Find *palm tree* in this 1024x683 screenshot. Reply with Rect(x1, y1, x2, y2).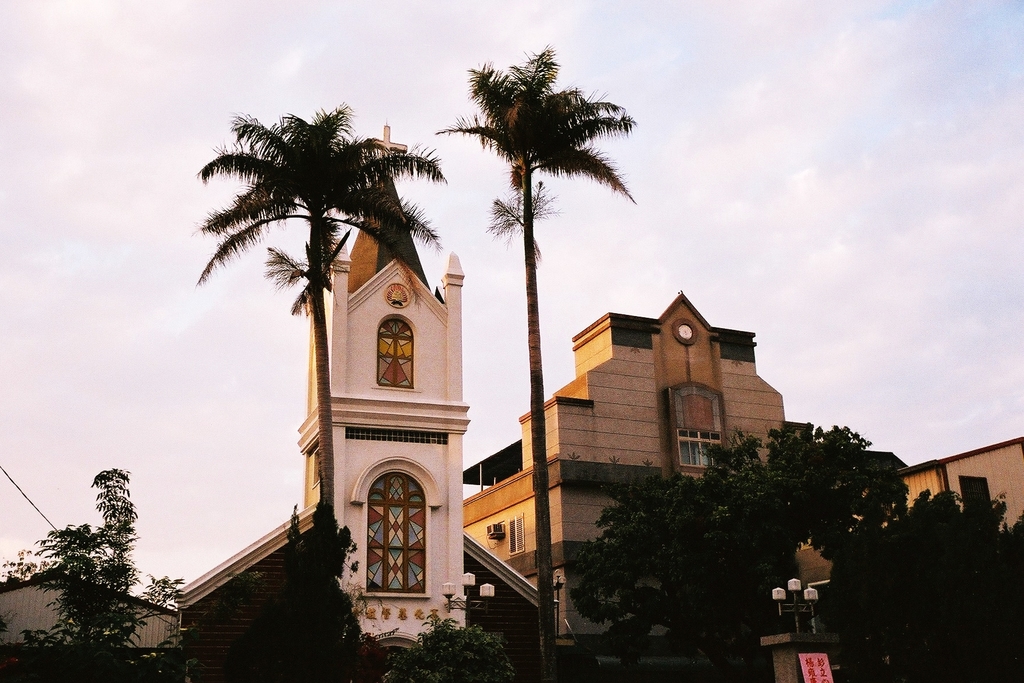
Rect(721, 434, 893, 565).
